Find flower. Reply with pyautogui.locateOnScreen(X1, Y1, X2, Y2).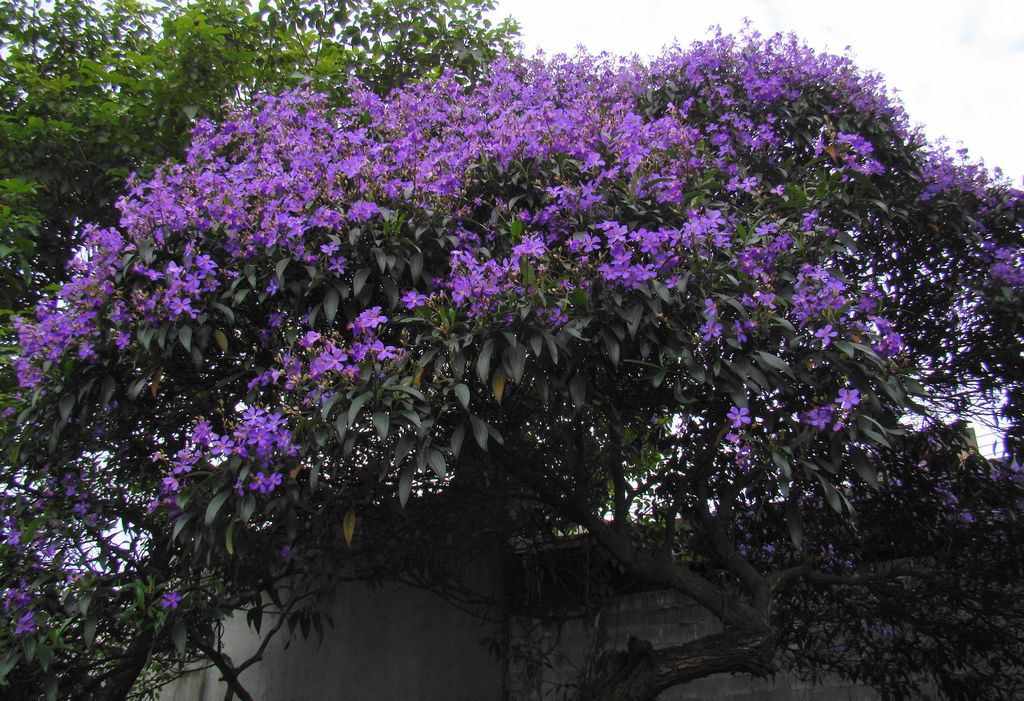
pyautogui.locateOnScreen(724, 403, 751, 431).
